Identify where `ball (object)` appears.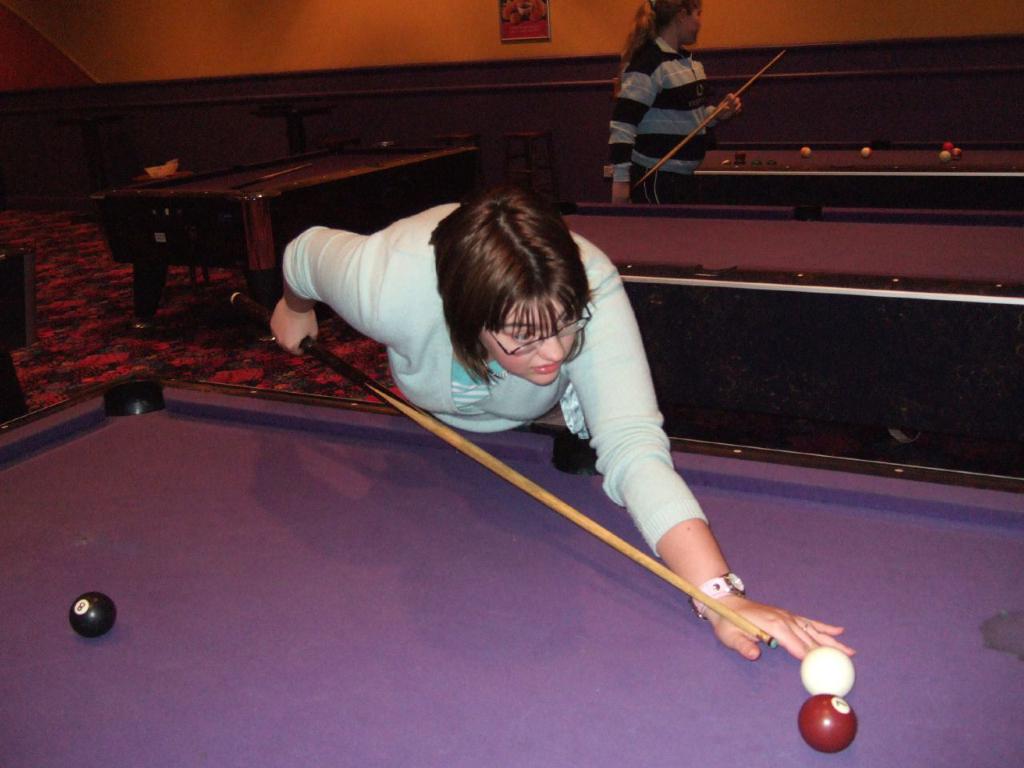
Appears at (70, 590, 114, 636).
